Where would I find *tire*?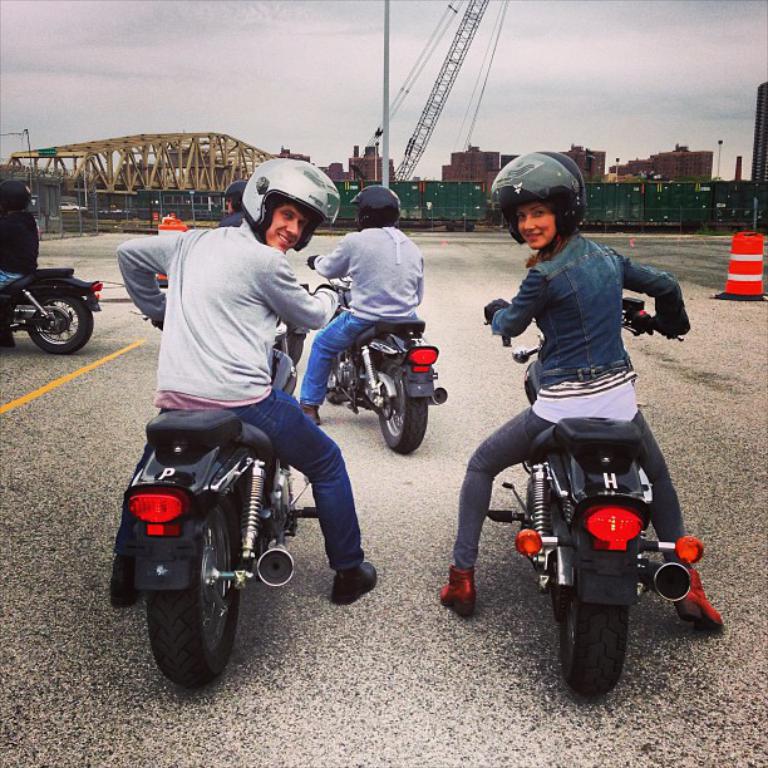
At [543,515,649,698].
